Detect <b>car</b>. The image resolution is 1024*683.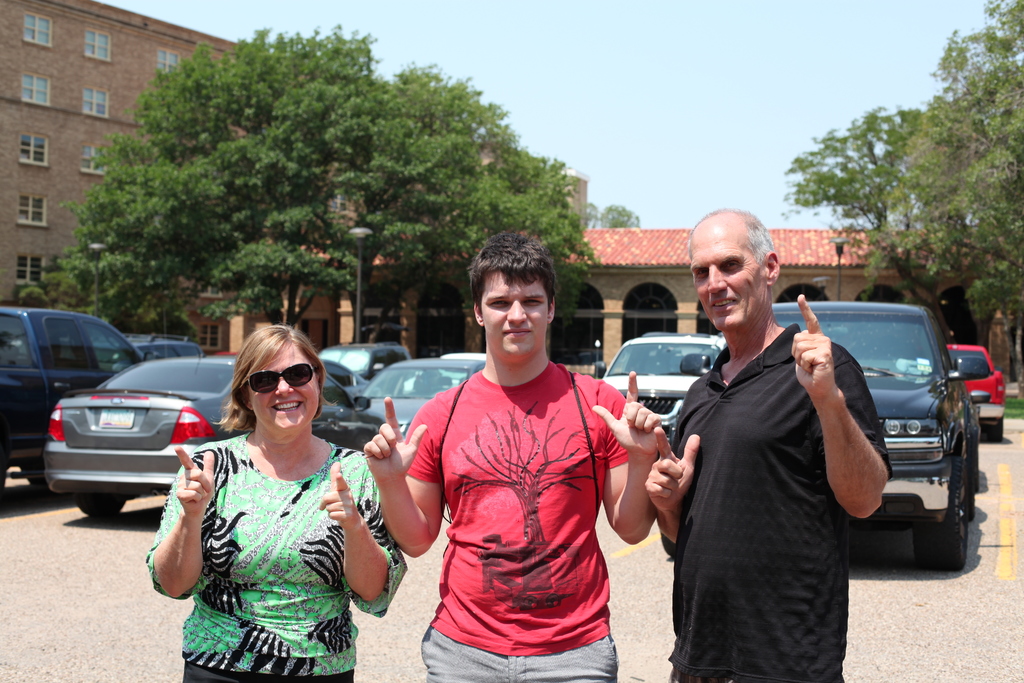
l=44, t=360, r=383, b=524.
